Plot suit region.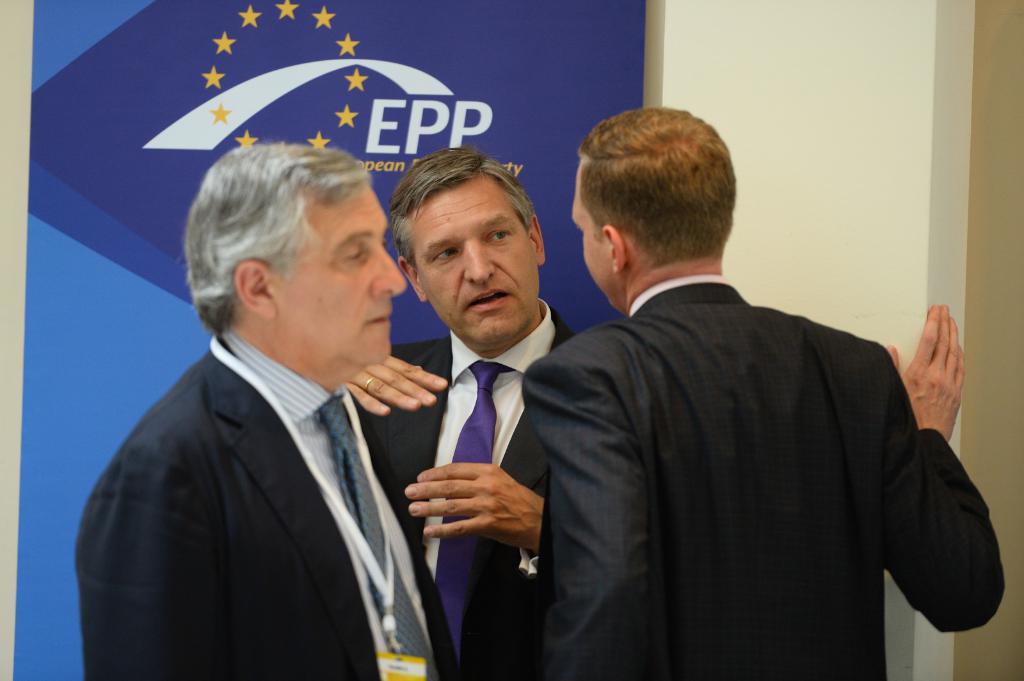
Plotted at 529, 136, 972, 668.
